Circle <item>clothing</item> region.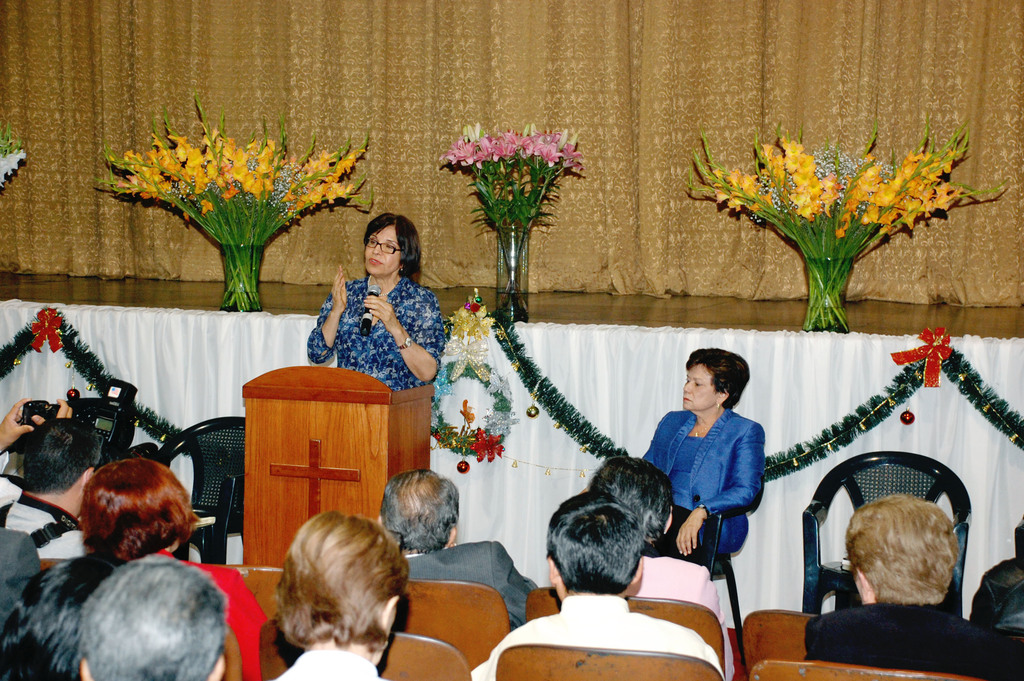
Region: (466, 580, 730, 680).
